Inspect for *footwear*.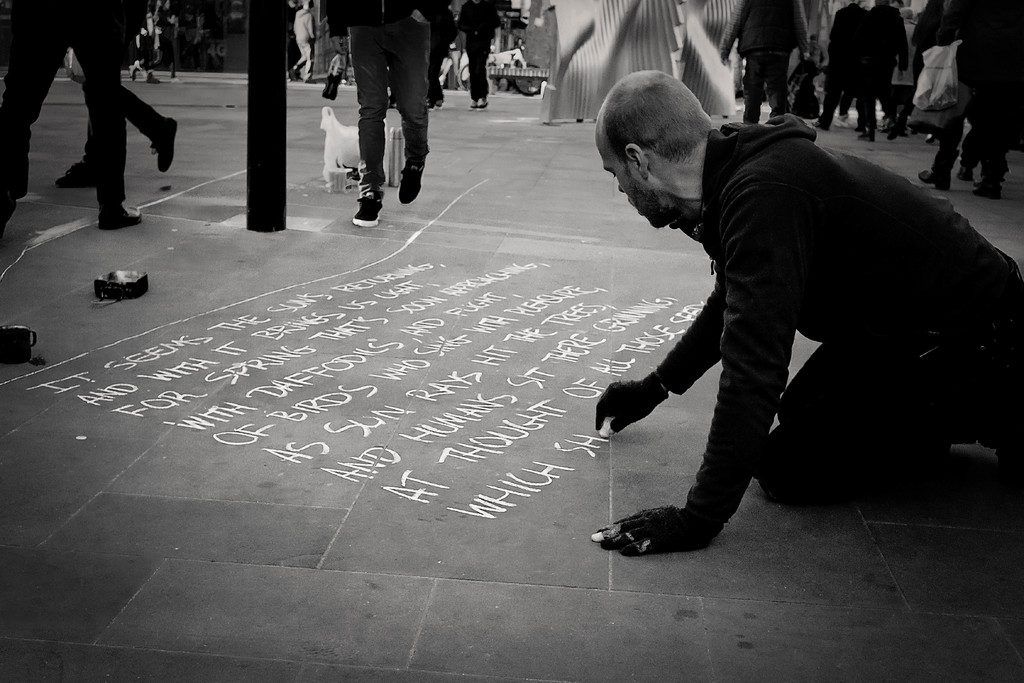
Inspection: locate(54, 170, 99, 190).
